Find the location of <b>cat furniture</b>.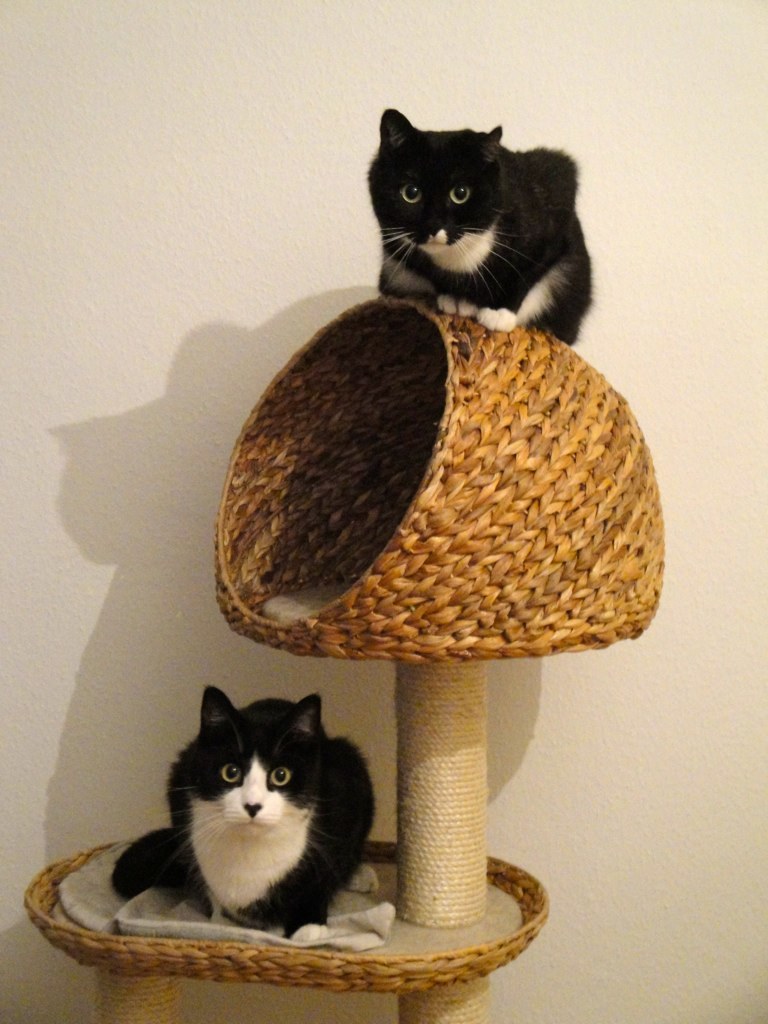
Location: [24, 295, 665, 1023].
